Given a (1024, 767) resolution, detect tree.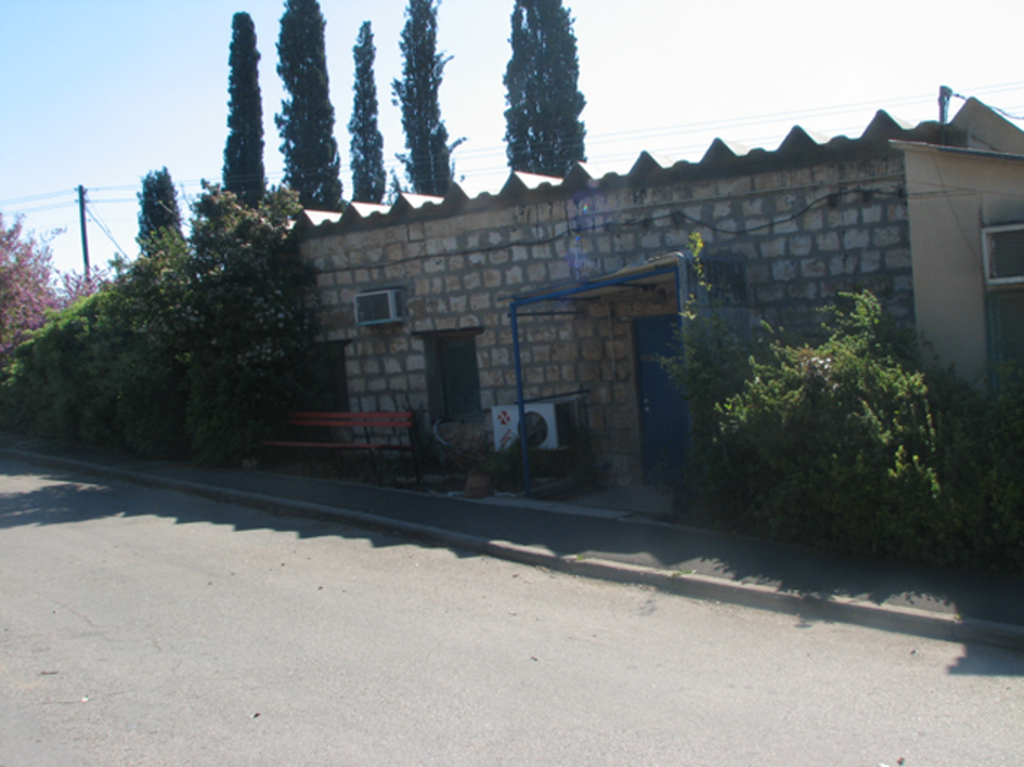
l=389, t=0, r=468, b=196.
